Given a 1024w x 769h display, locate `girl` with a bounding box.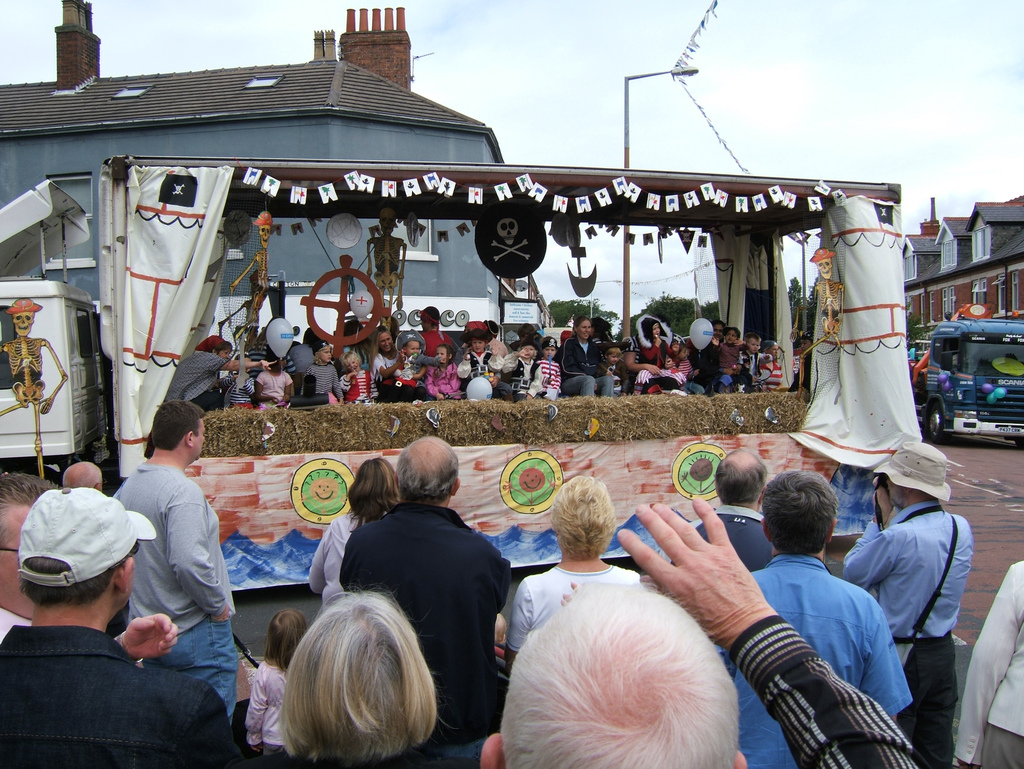
Located: select_region(636, 318, 685, 394).
